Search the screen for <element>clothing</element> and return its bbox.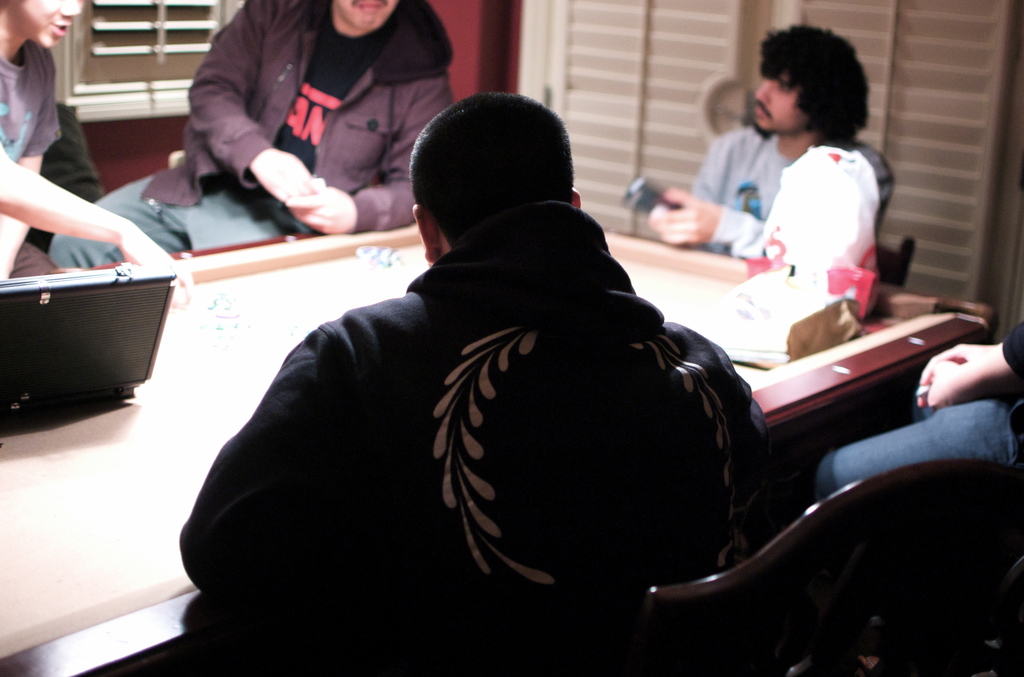
Found: pyautogui.locateOnScreen(51, 0, 452, 272).
